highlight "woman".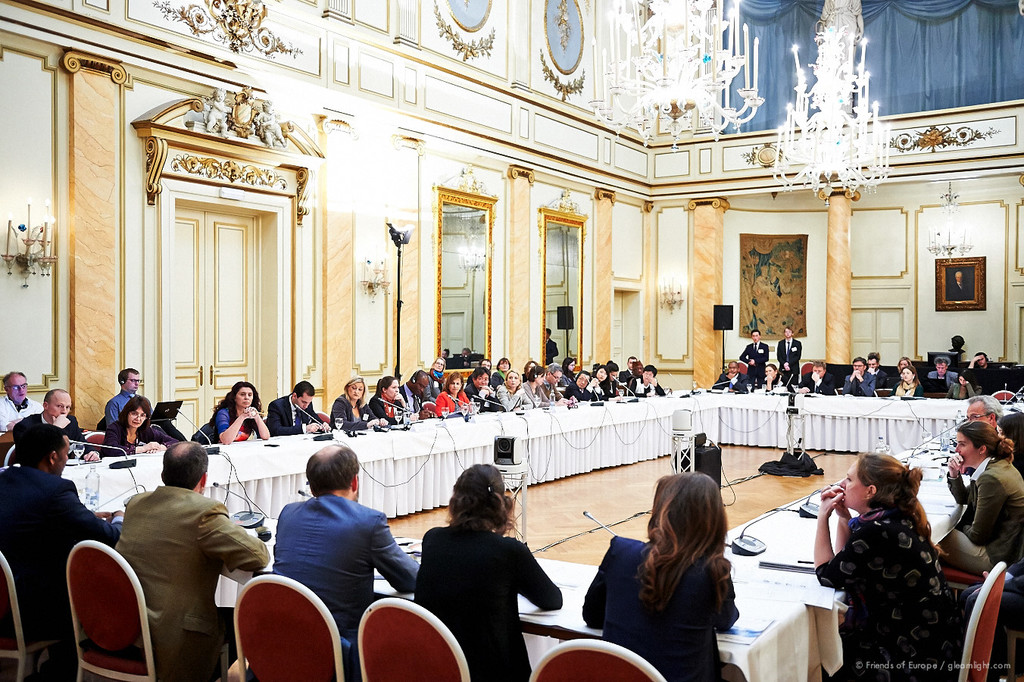
Highlighted region: 947/371/982/398.
